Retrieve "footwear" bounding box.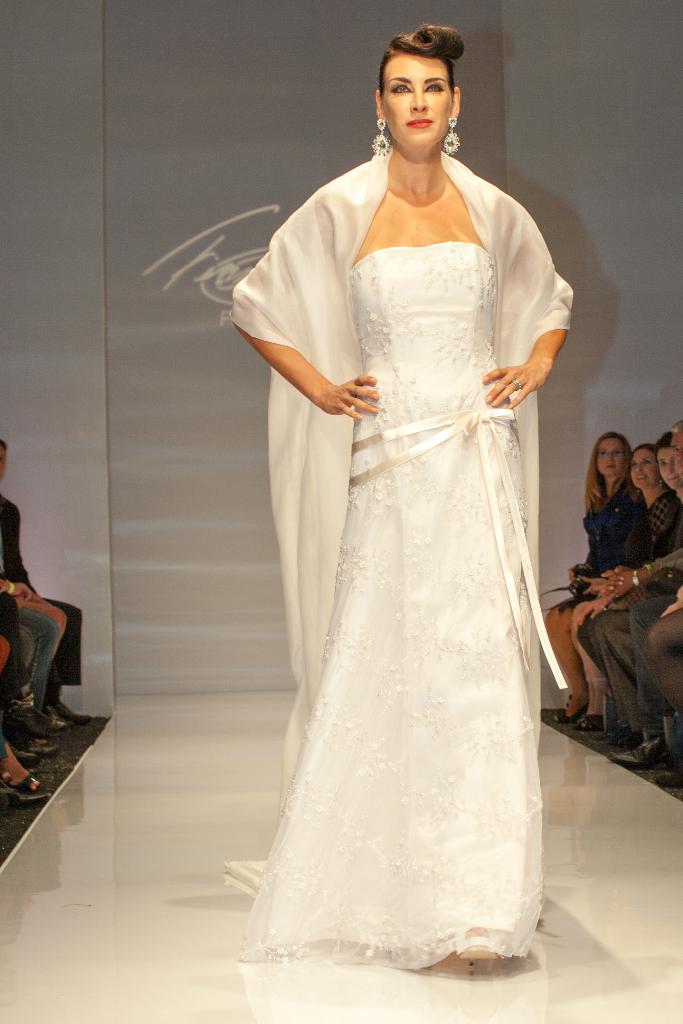
Bounding box: crop(13, 730, 56, 756).
